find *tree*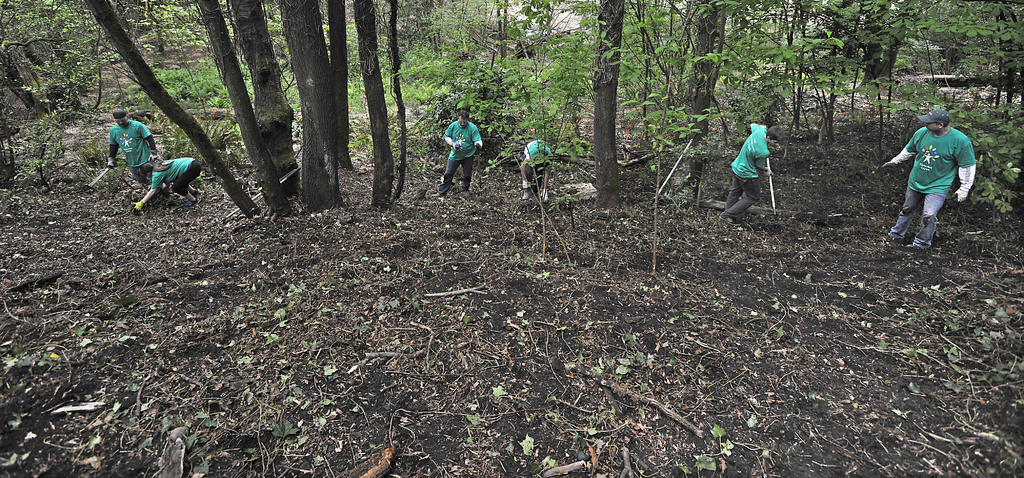
276/0/344/212
